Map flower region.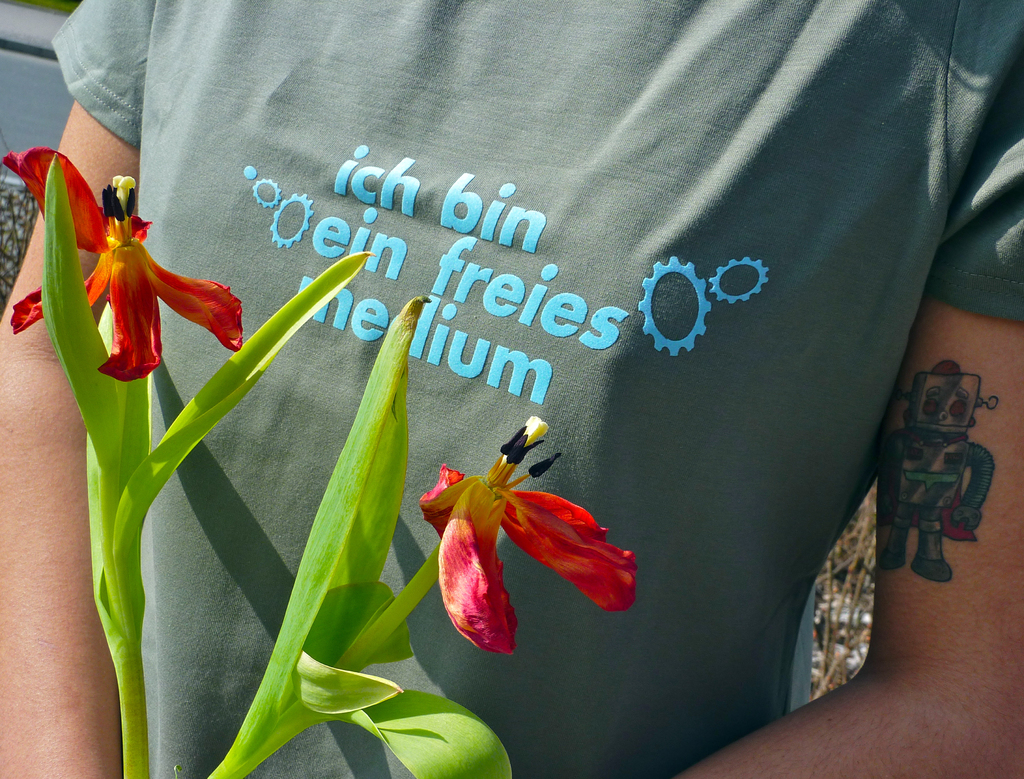
Mapped to (x1=0, y1=142, x2=246, y2=383).
